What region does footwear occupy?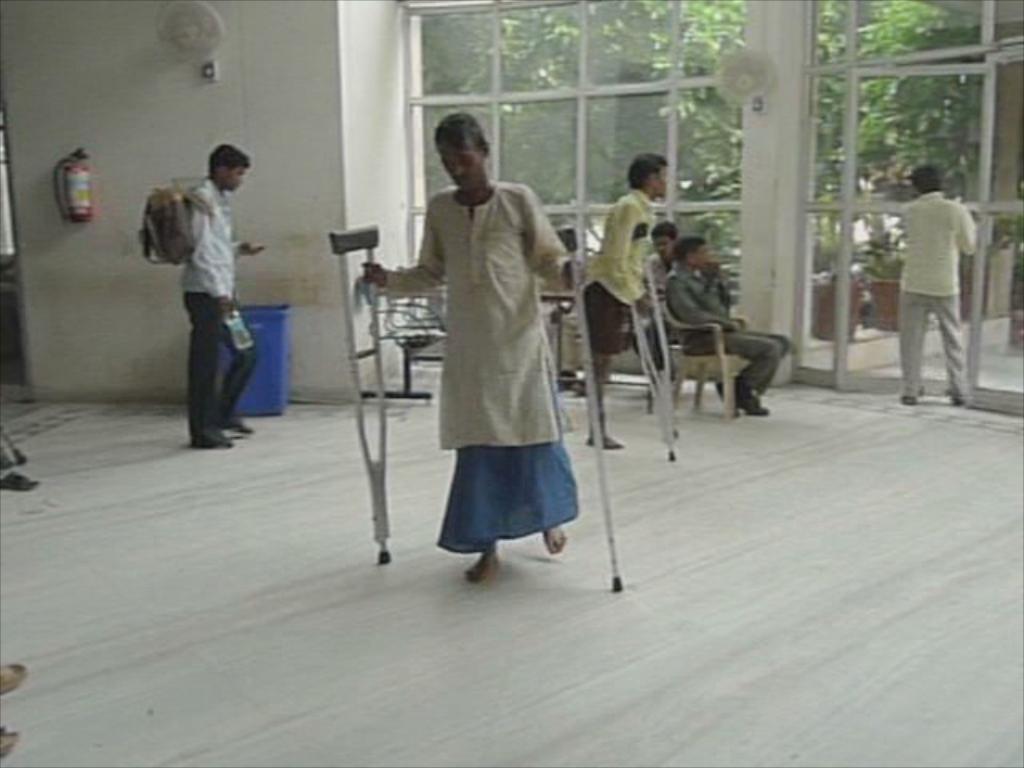
{"left": 218, "top": 411, "right": 254, "bottom": 434}.
